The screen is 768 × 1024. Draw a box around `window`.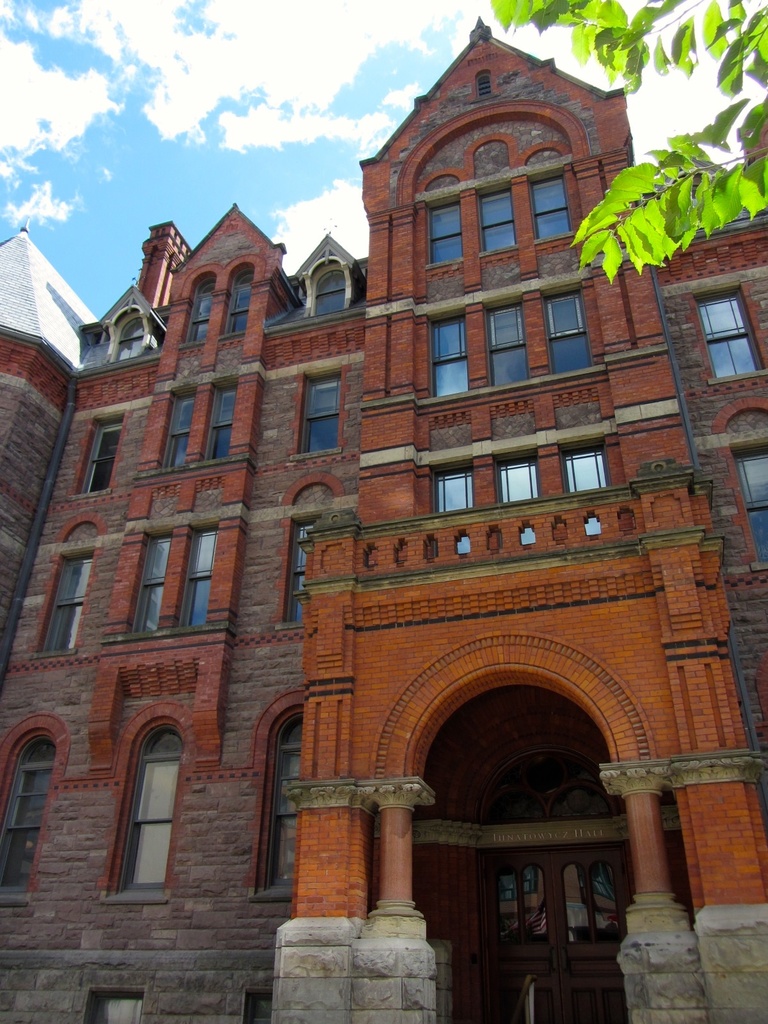
left=486, top=304, right=526, bottom=385.
